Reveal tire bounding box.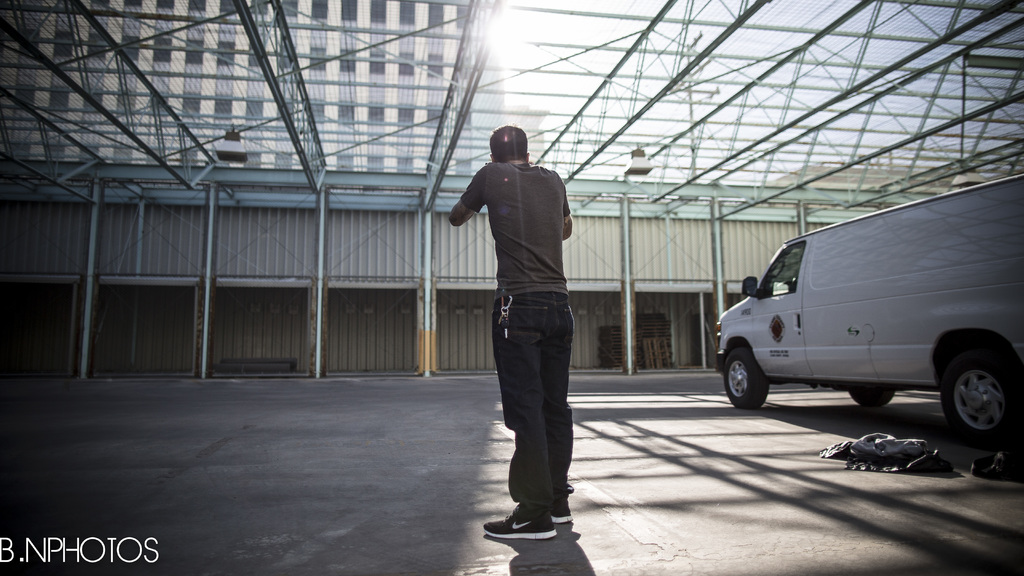
Revealed: rect(938, 335, 1023, 451).
